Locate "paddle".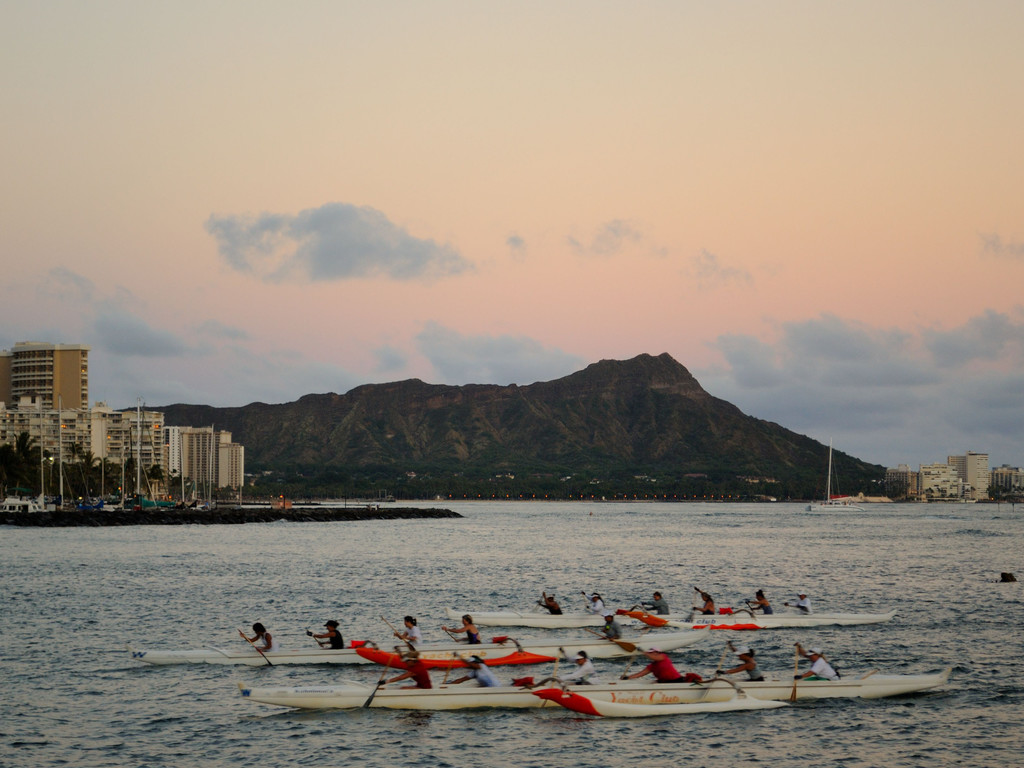
Bounding box: bbox=(789, 648, 800, 701).
